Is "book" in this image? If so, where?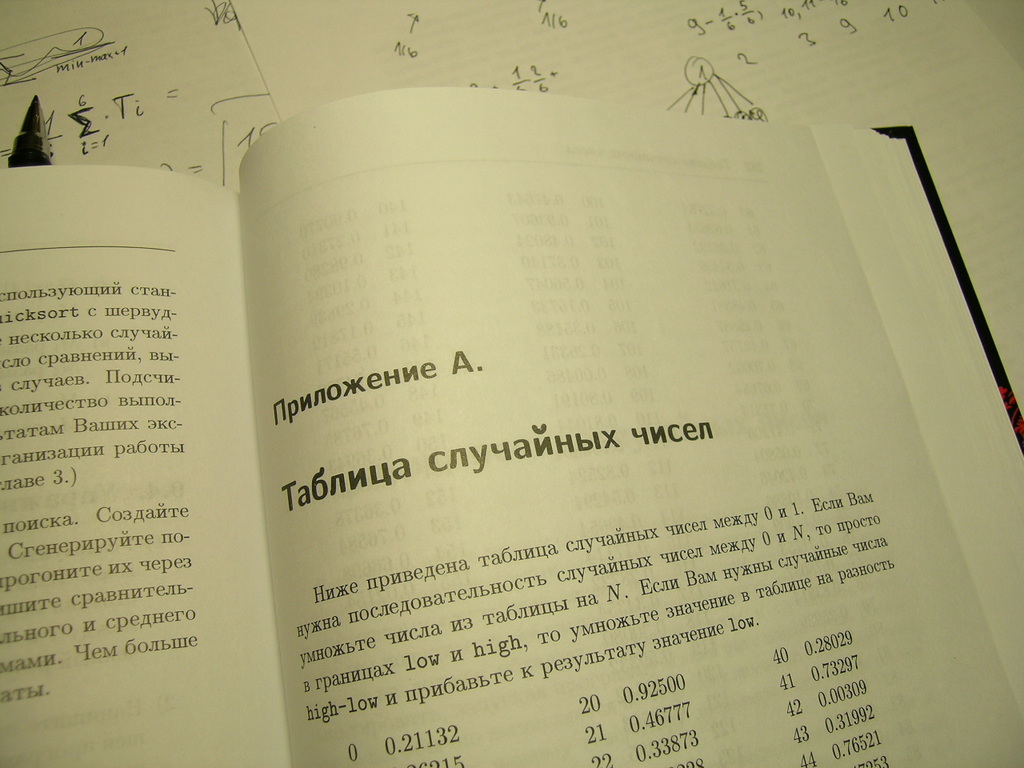
Yes, at x1=0, y1=97, x2=1023, y2=767.
